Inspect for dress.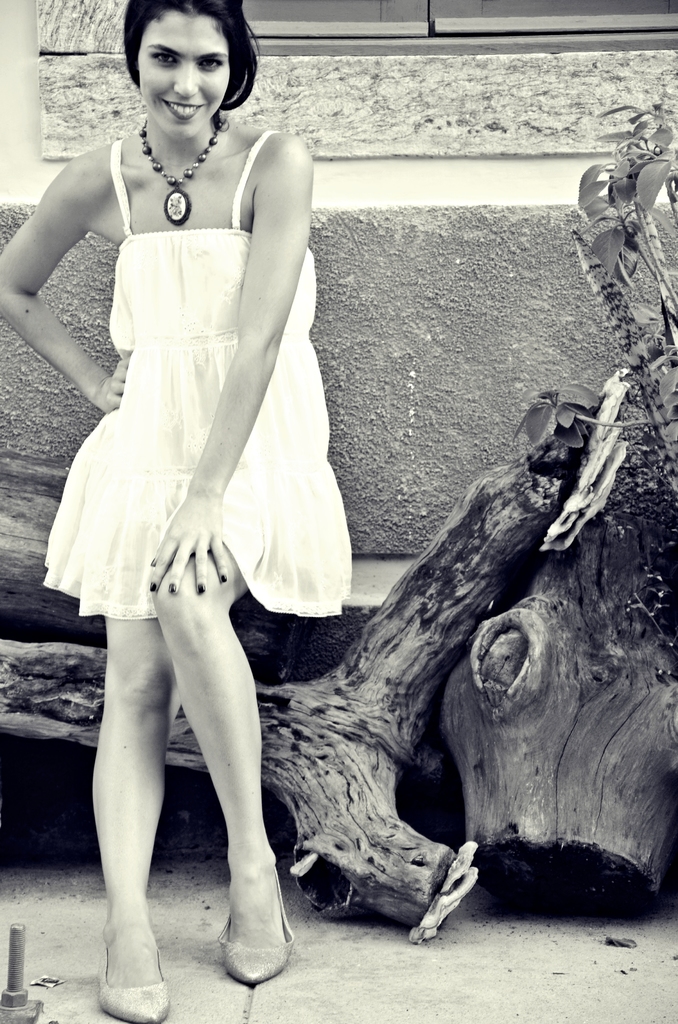
Inspection: [left=45, top=131, right=355, bottom=617].
